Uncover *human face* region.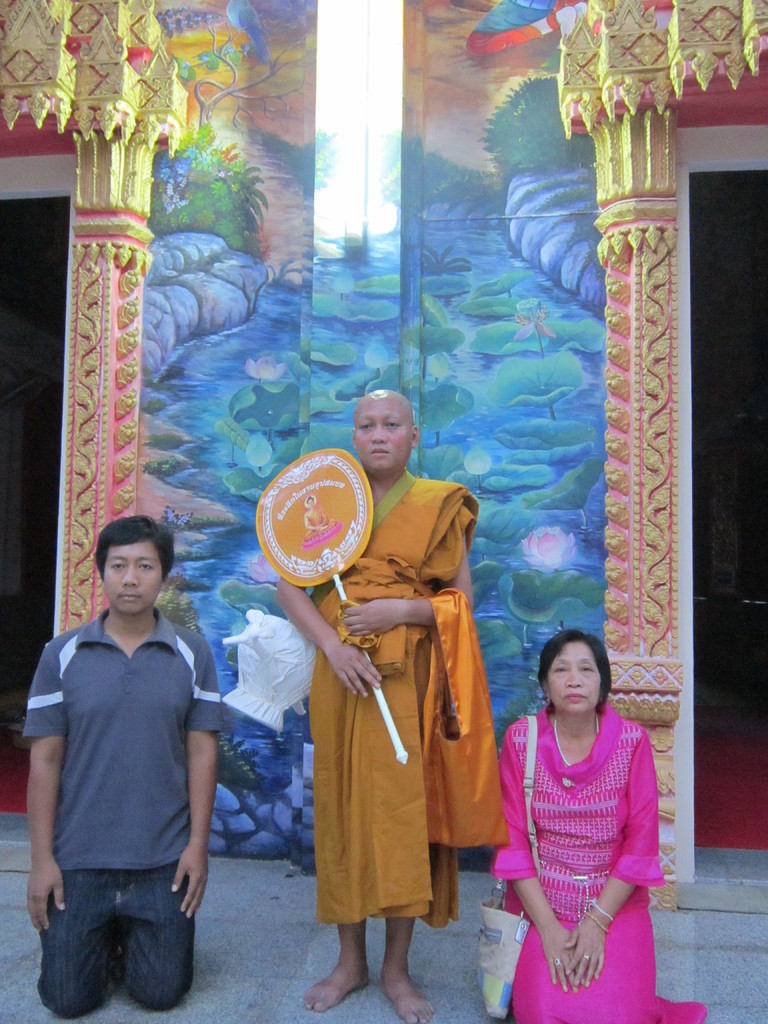
Uncovered: 349 397 414 468.
